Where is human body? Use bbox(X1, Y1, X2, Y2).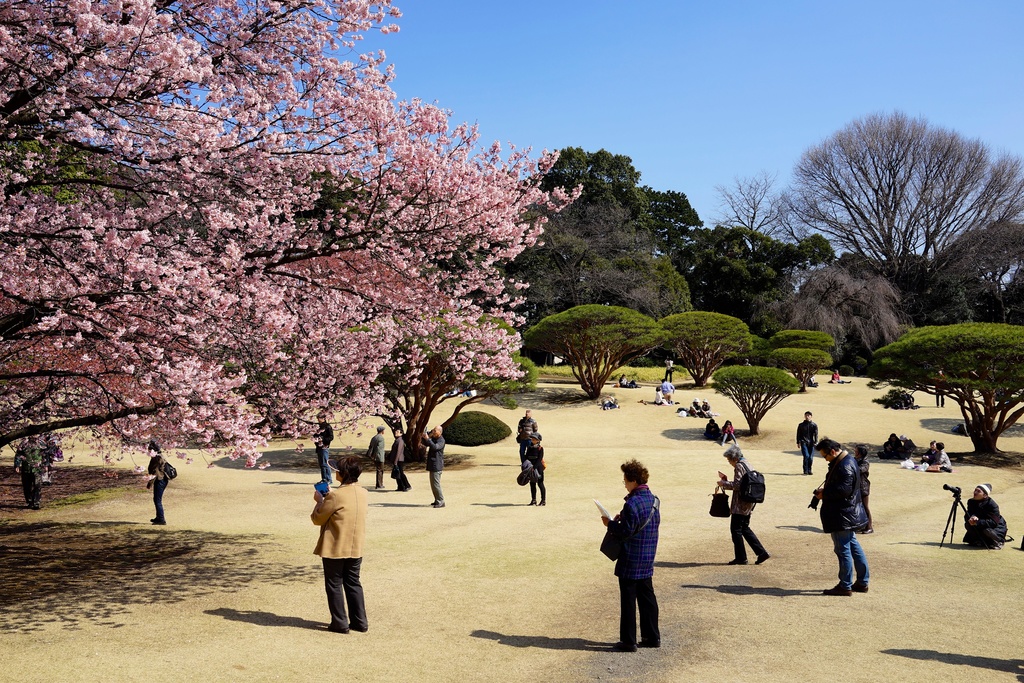
bbox(716, 446, 767, 567).
